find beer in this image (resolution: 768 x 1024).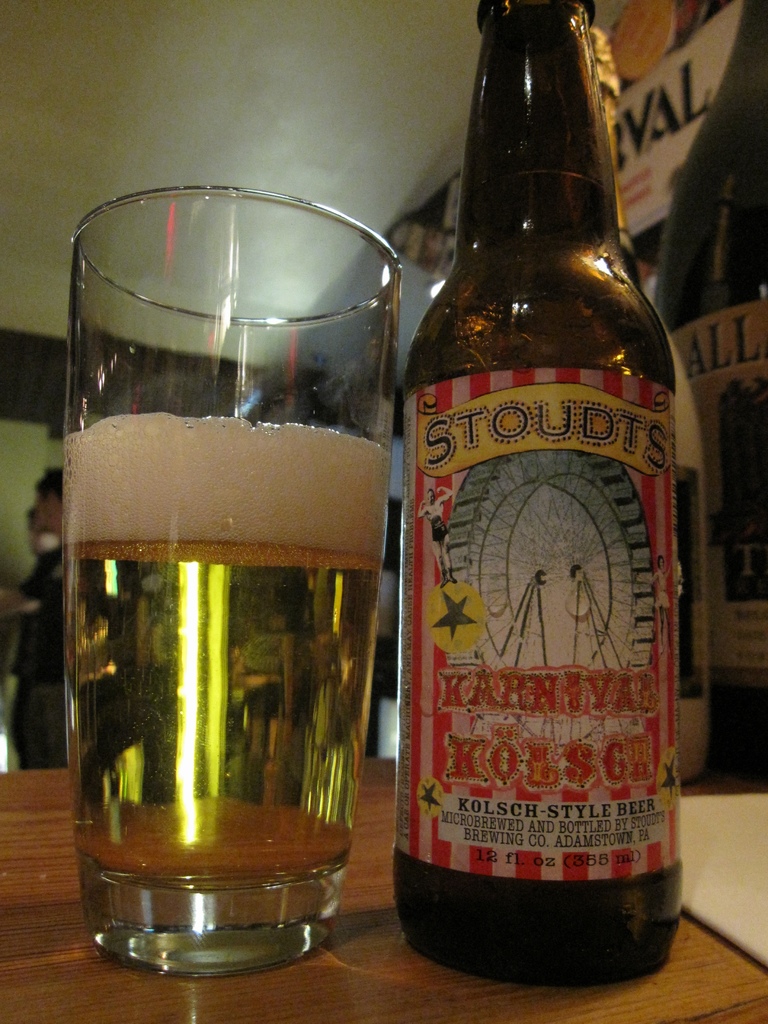
{"x1": 381, "y1": 0, "x2": 684, "y2": 994}.
